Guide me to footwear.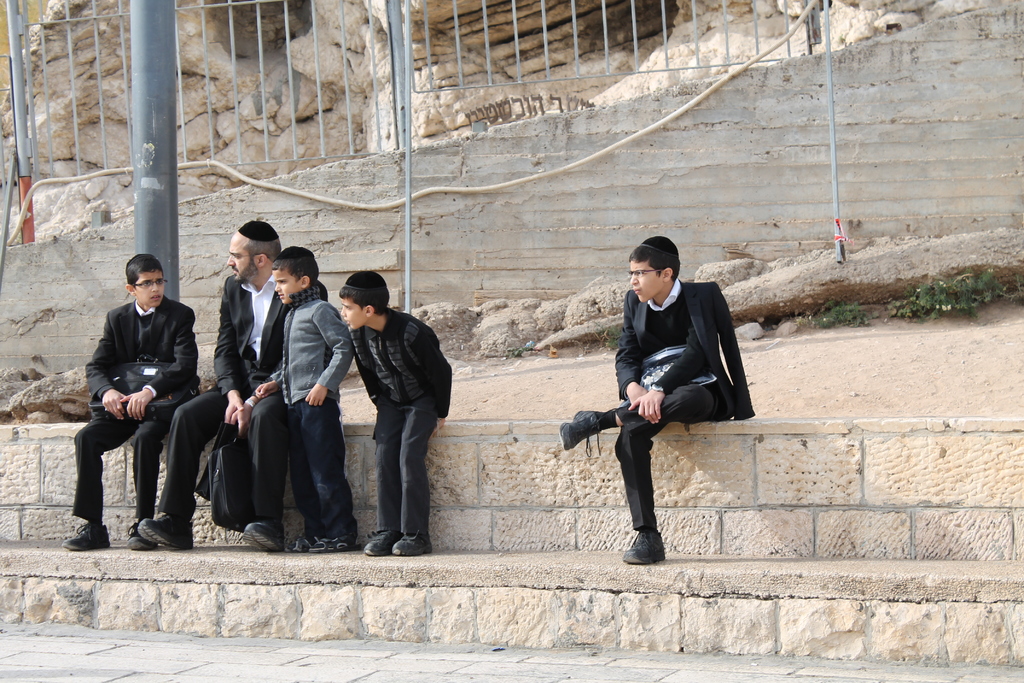
Guidance: 374 524 394 554.
